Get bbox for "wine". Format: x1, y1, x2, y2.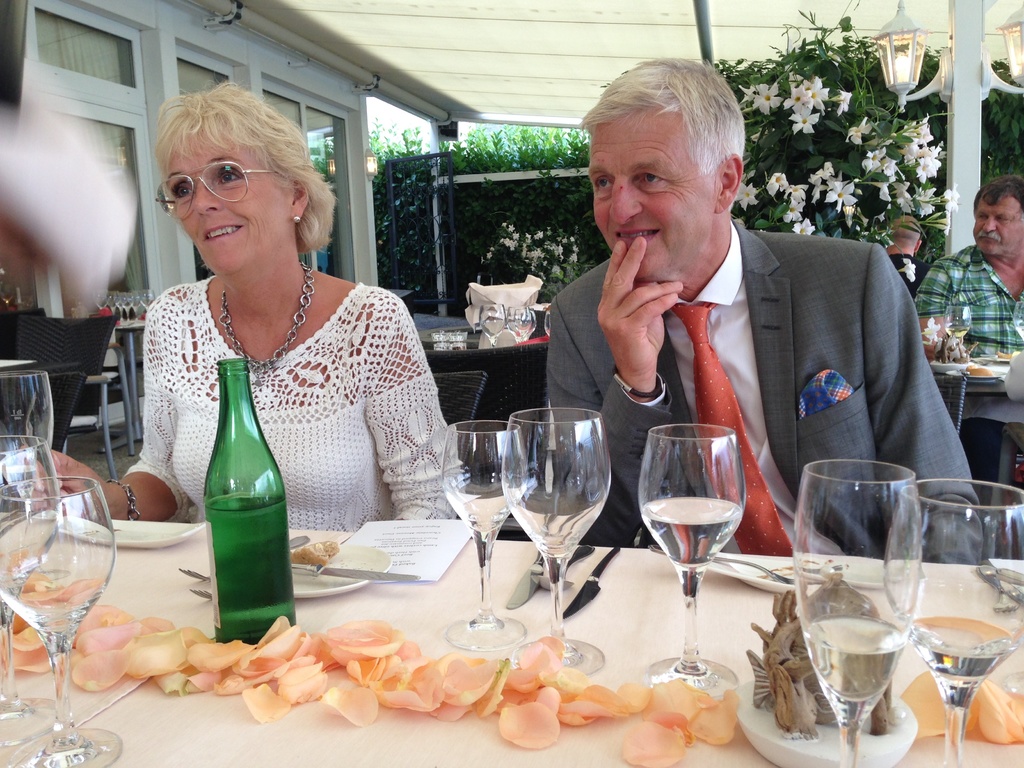
638, 498, 741, 563.
